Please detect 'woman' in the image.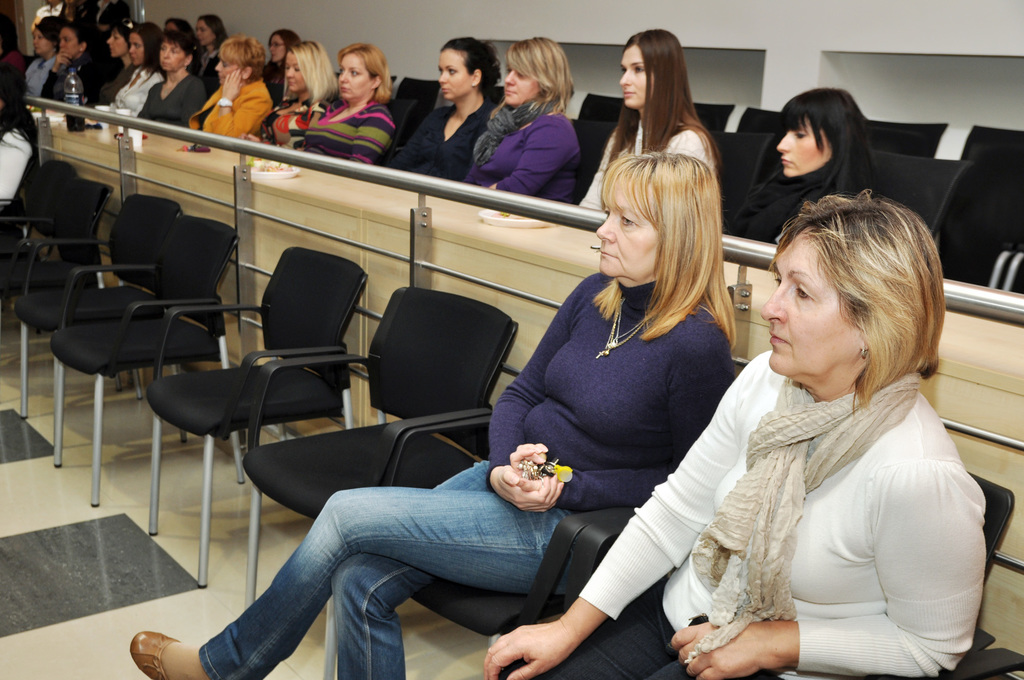
<region>484, 188, 989, 679</region>.
